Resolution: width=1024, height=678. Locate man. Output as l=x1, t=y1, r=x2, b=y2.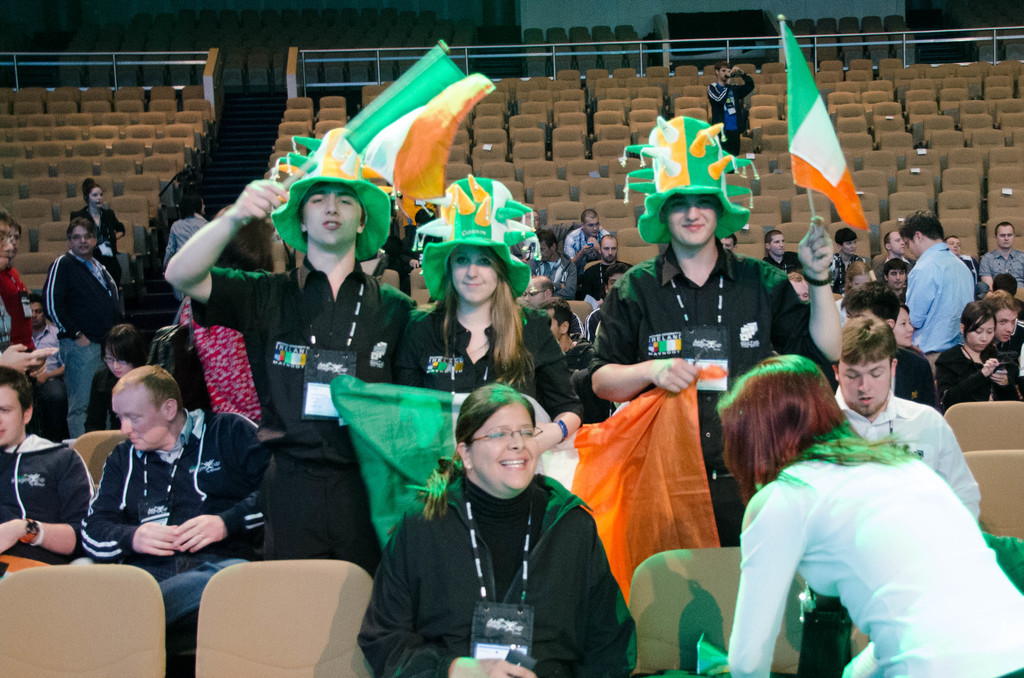
l=42, t=216, r=126, b=439.
